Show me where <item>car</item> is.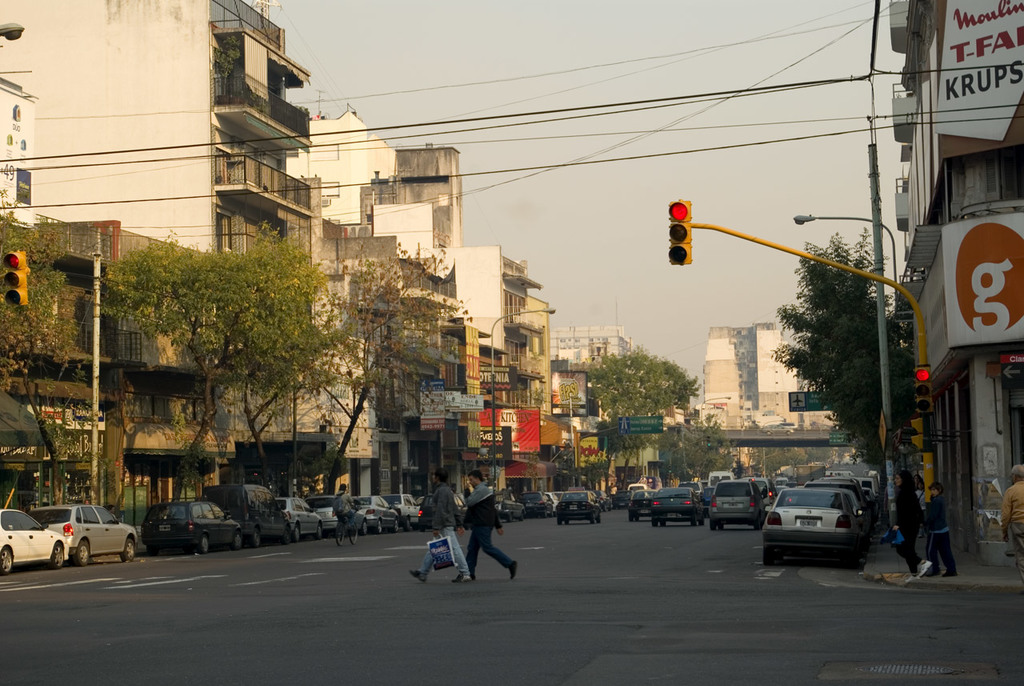
<item>car</item> is at bbox(0, 500, 66, 577).
